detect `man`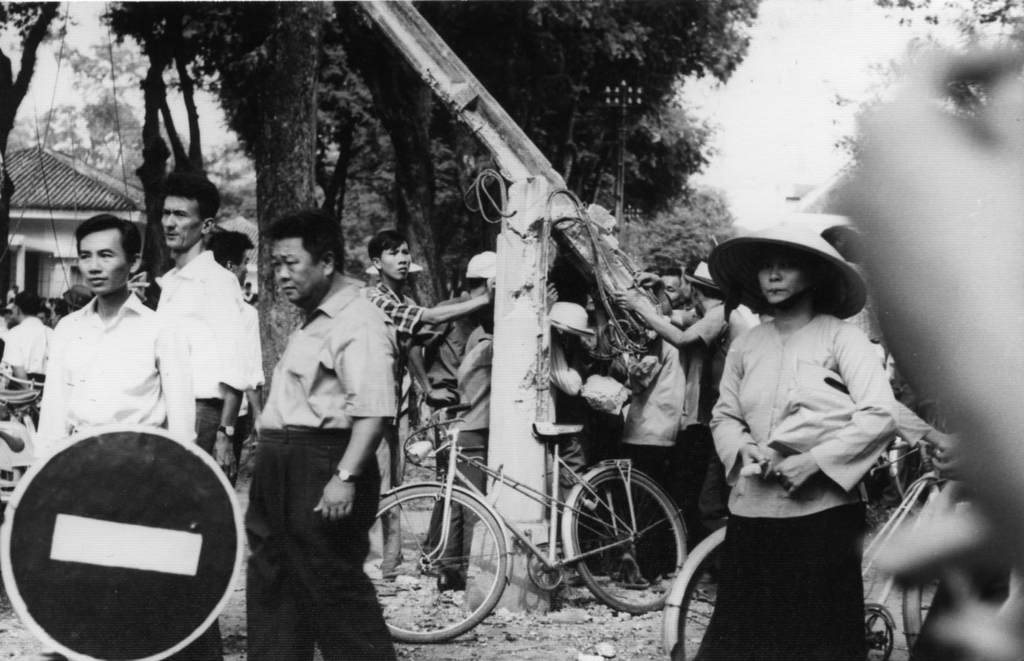
(235, 217, 413, 603)
